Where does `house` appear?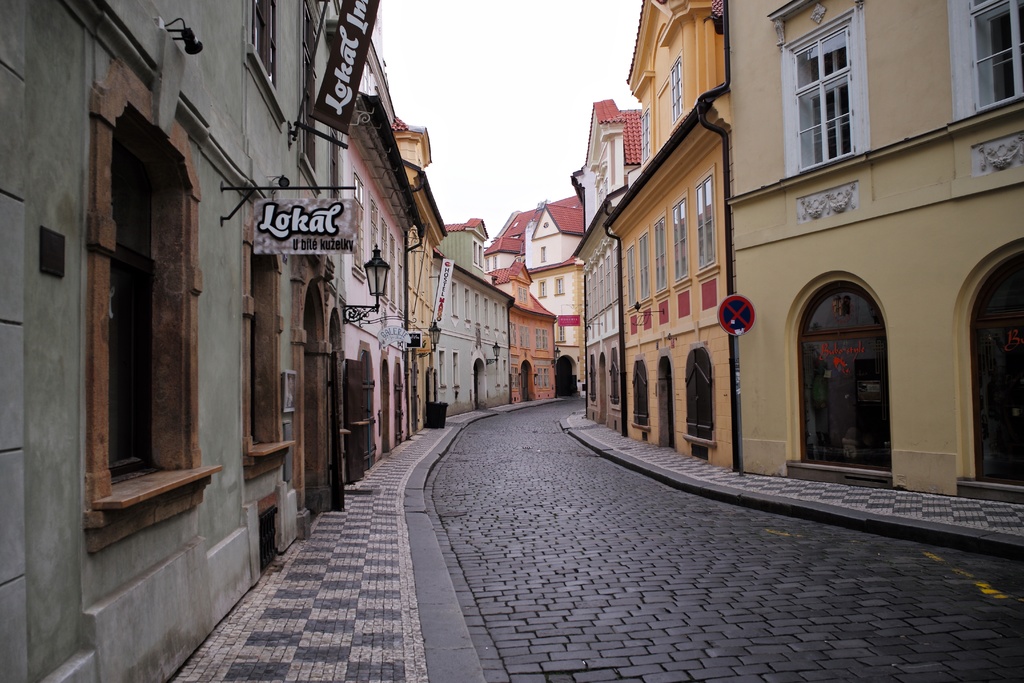
Appears at crop(586, 97, 632, 438).
